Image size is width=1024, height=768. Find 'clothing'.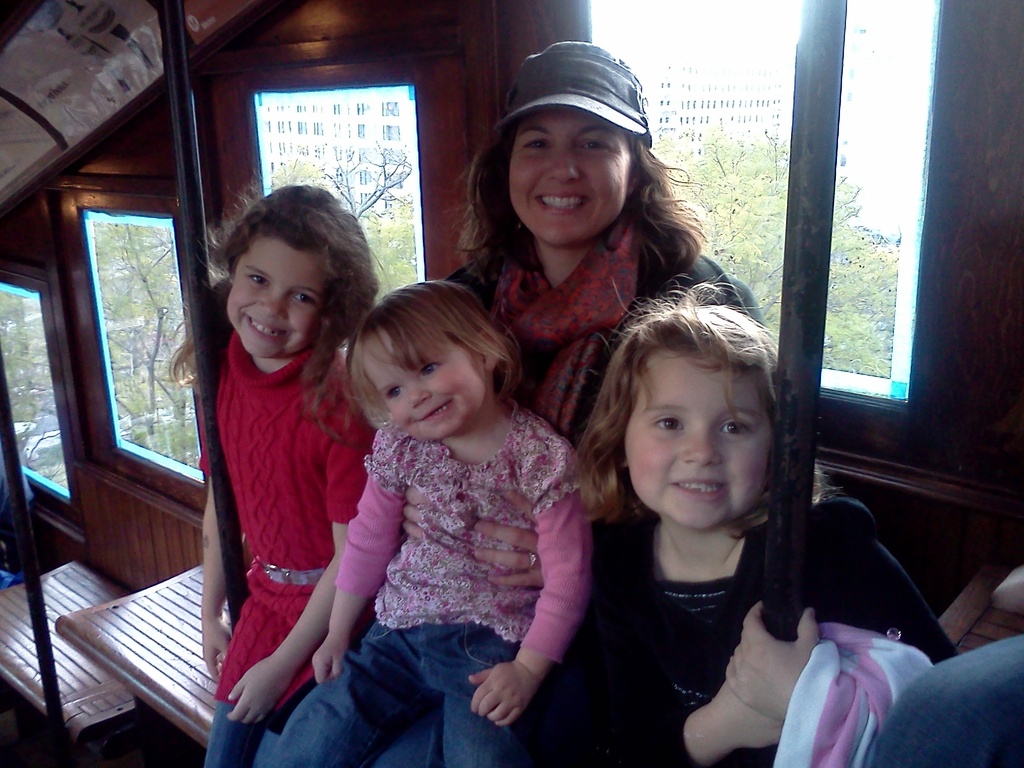
351, 199, 761, 767.
